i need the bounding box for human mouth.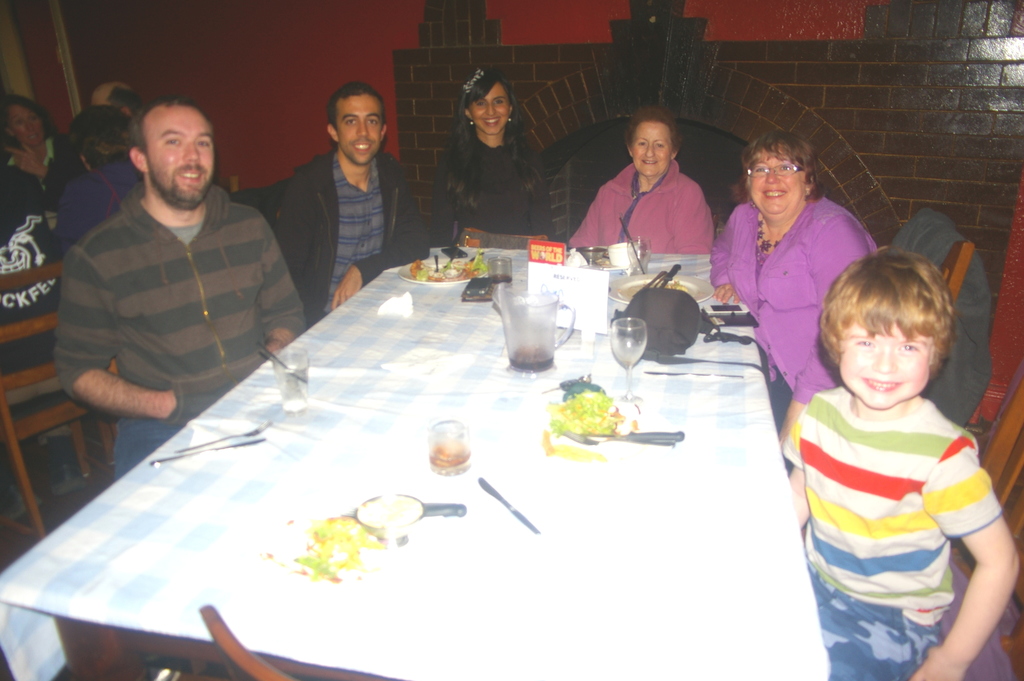
Here it is: select_region(483, 117, 504, 130).
